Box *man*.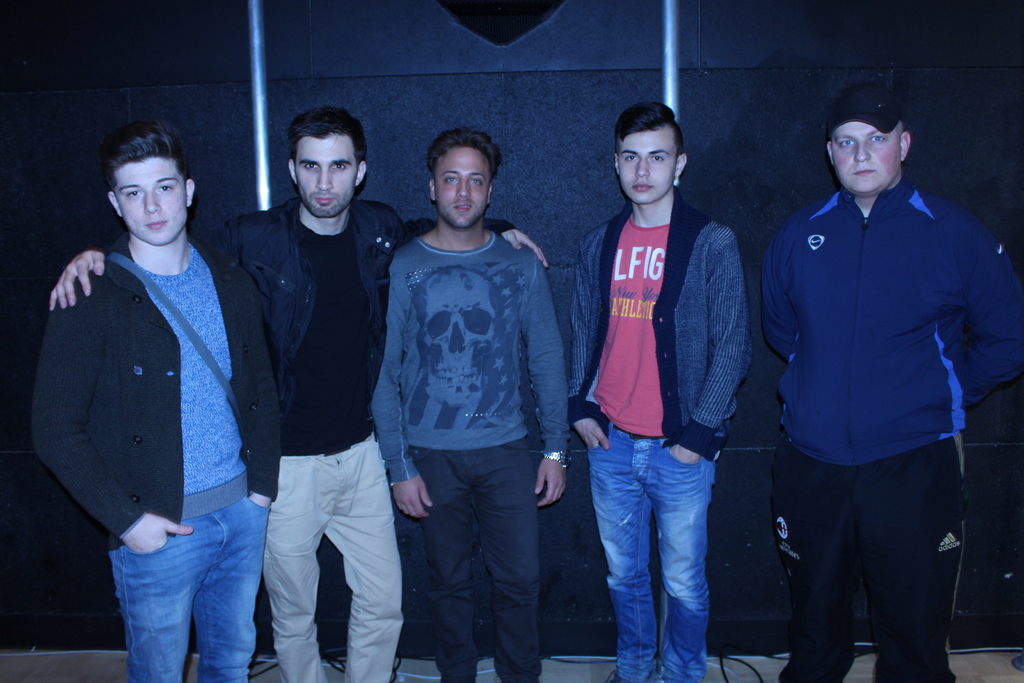
rect(51, 106, 548, 682).
